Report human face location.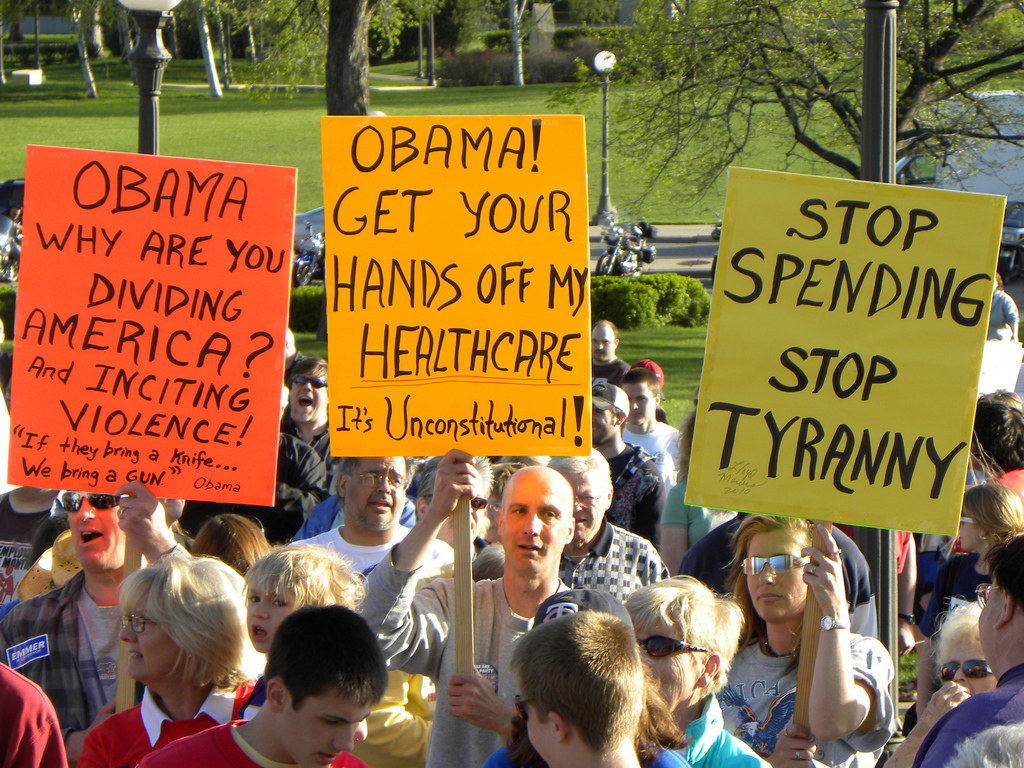
Report: {"x1": 563, "y1": 476, "x2": 609, "y2": 540}.
